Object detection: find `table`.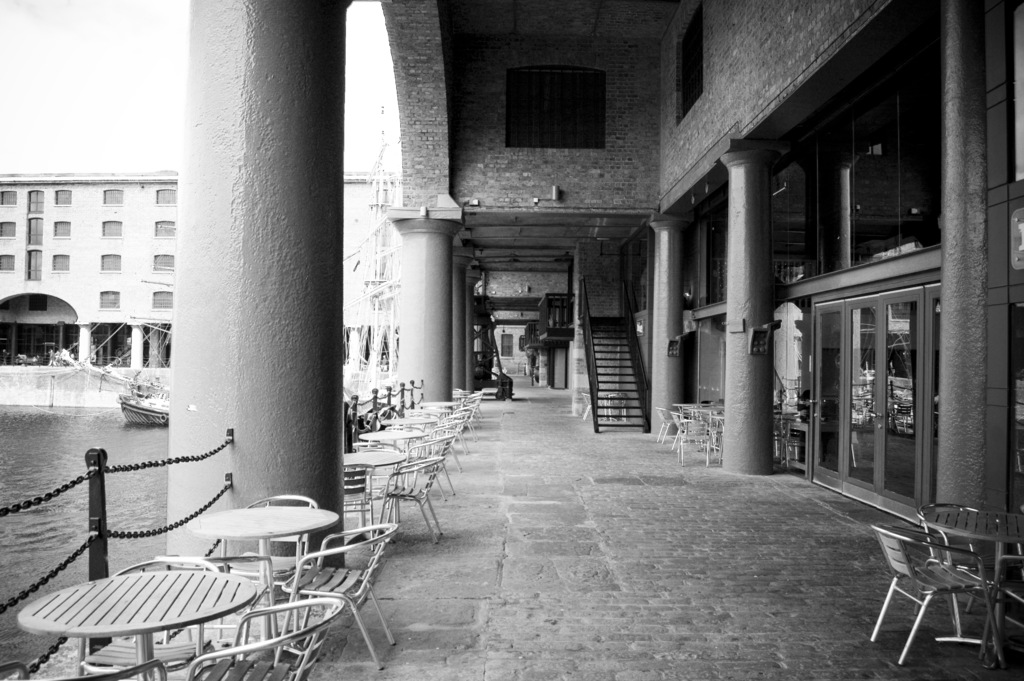
[678,403,716,443].
